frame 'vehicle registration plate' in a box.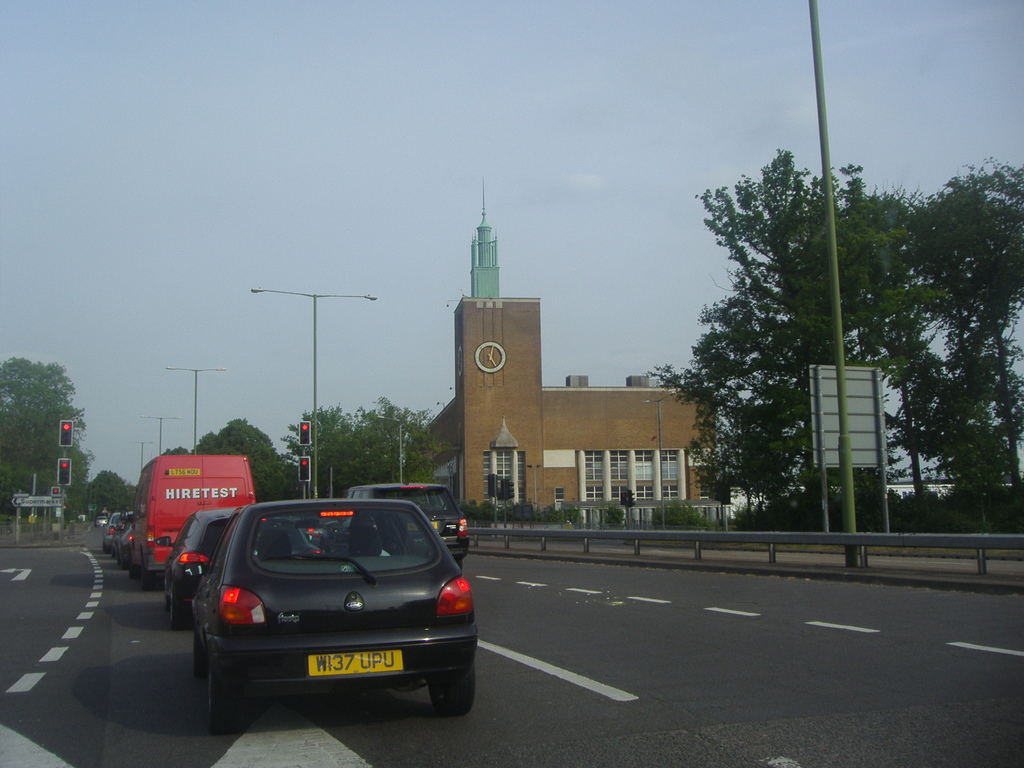
{"x1": 307, "y1": 651, "x2": 403, "y2": 676}.
